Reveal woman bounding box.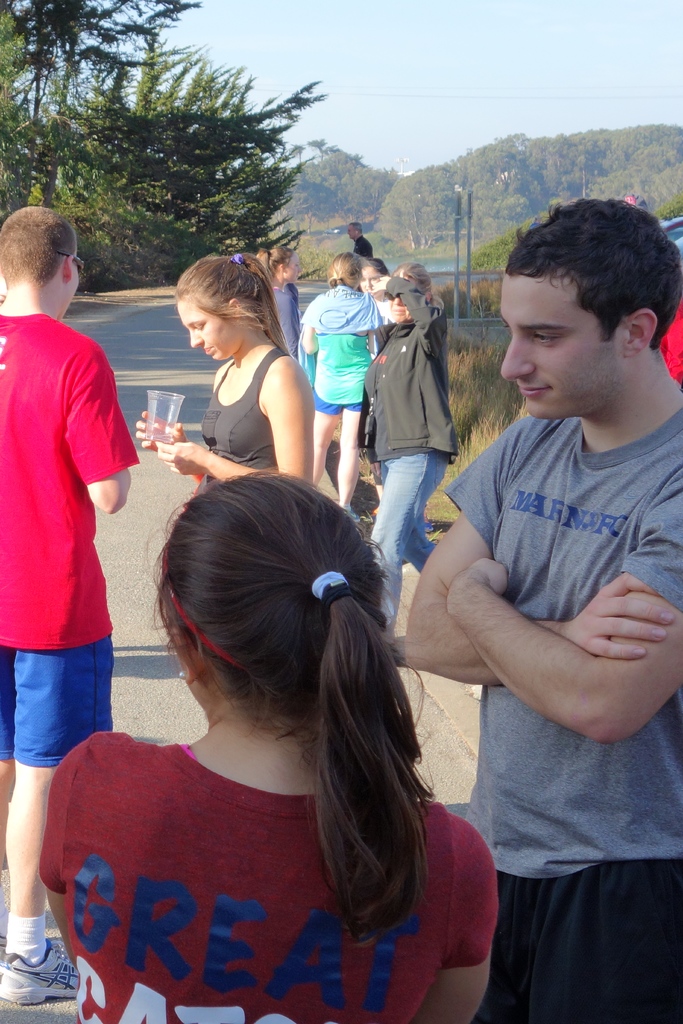
Revealed: bbox(353, 254, 393, 316).
